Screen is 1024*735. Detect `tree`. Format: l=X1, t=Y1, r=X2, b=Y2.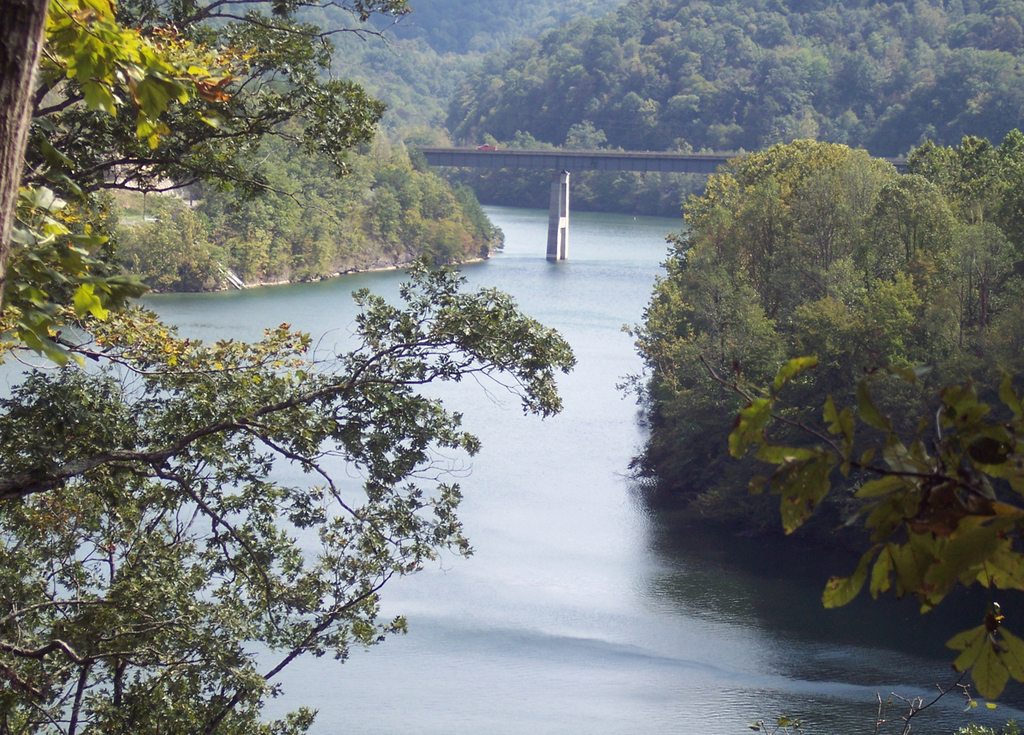
l=0, t=0, r=574, b=734.
